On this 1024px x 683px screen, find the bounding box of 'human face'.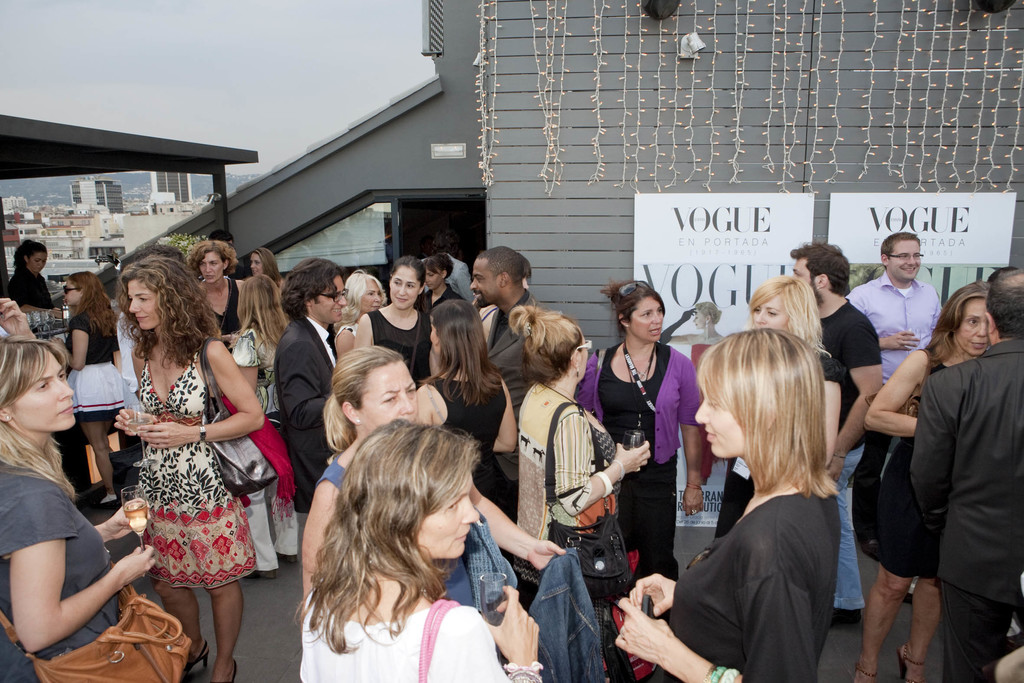
Bounding box: BBox(315, 273, 342, 325).
